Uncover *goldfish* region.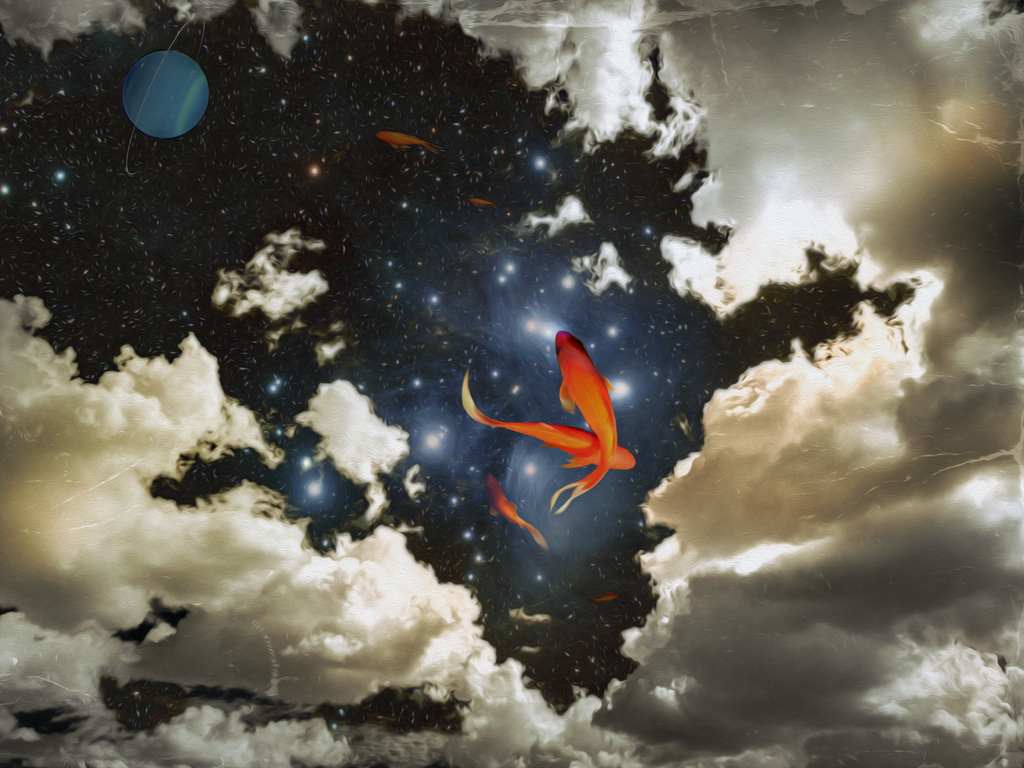
Uncovered: [487, 472, 549, 552].
